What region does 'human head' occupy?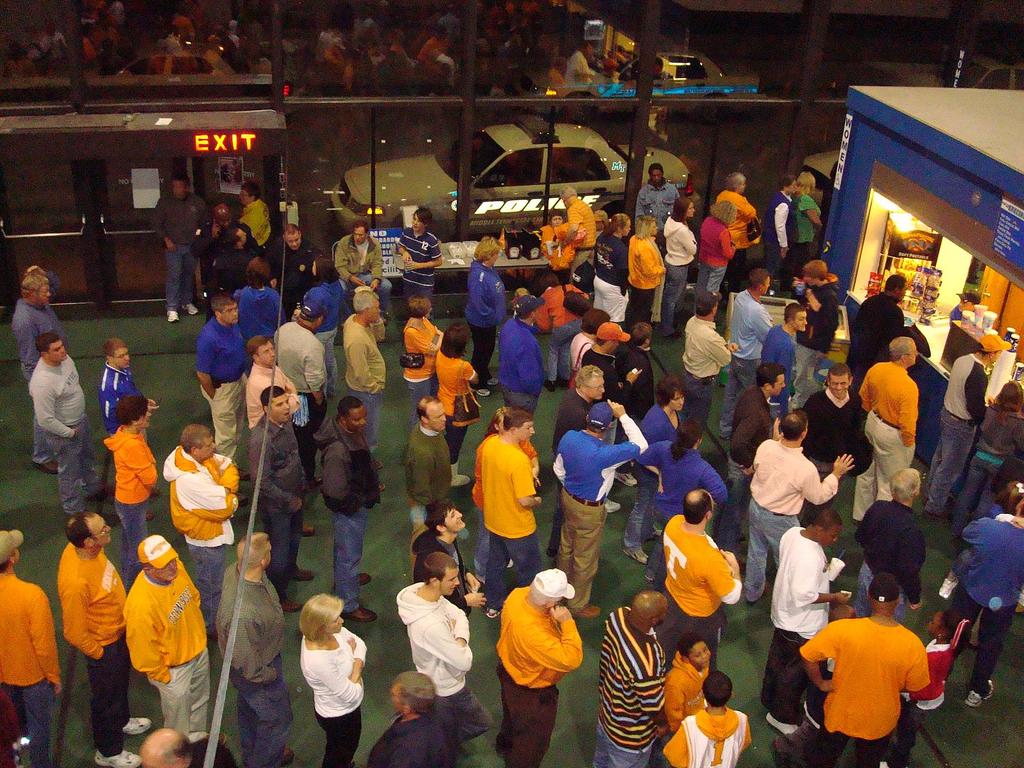
Rect(170, 177, 189, 204).
